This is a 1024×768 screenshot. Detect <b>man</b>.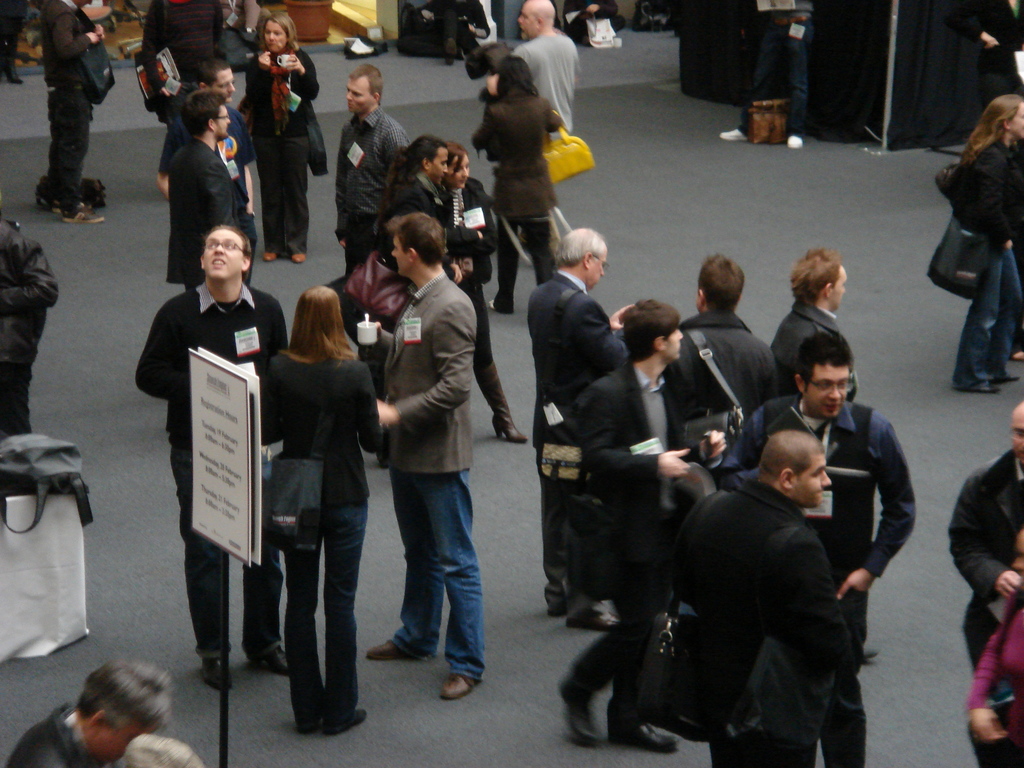
774:244:885:673.
